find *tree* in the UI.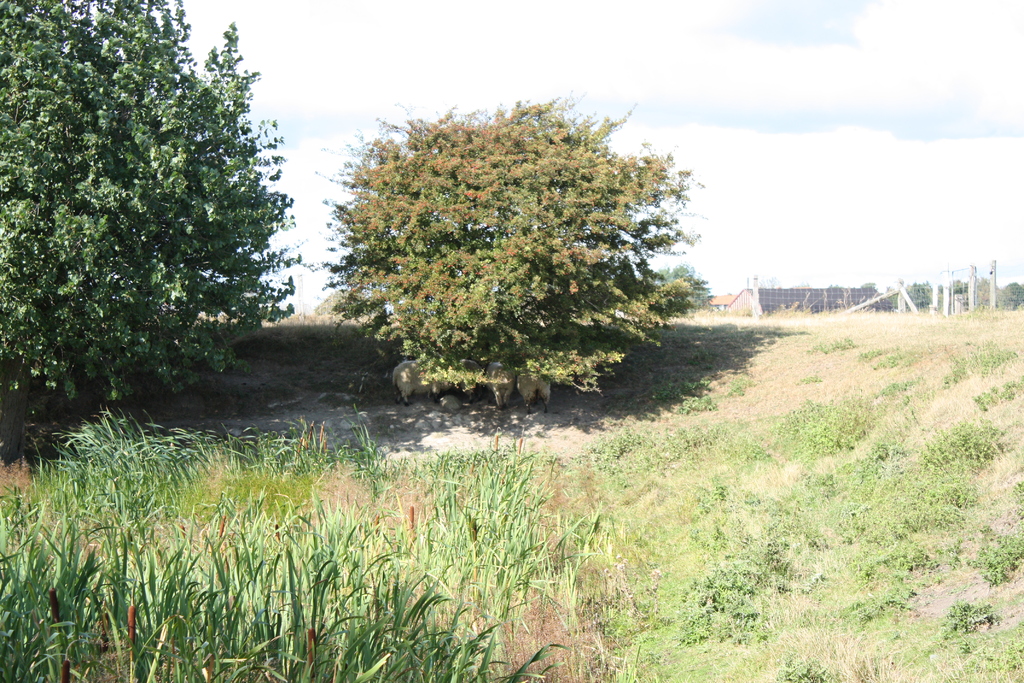
UI element at crop(0, 0, 319, 425).
